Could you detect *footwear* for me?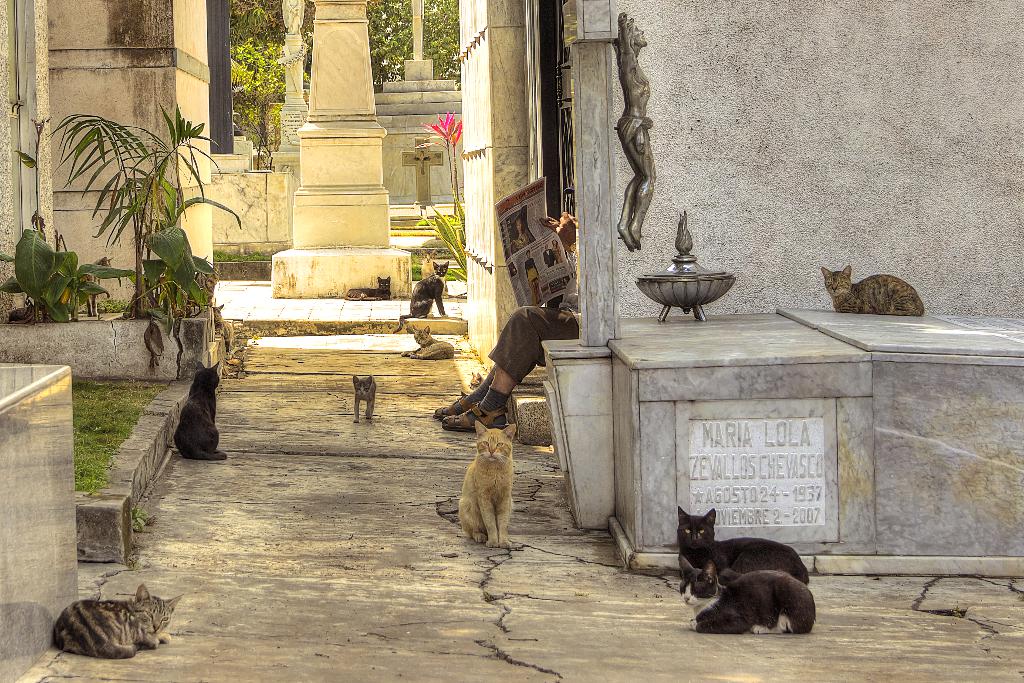
Detection result: box(440, 398, 506, 434).
